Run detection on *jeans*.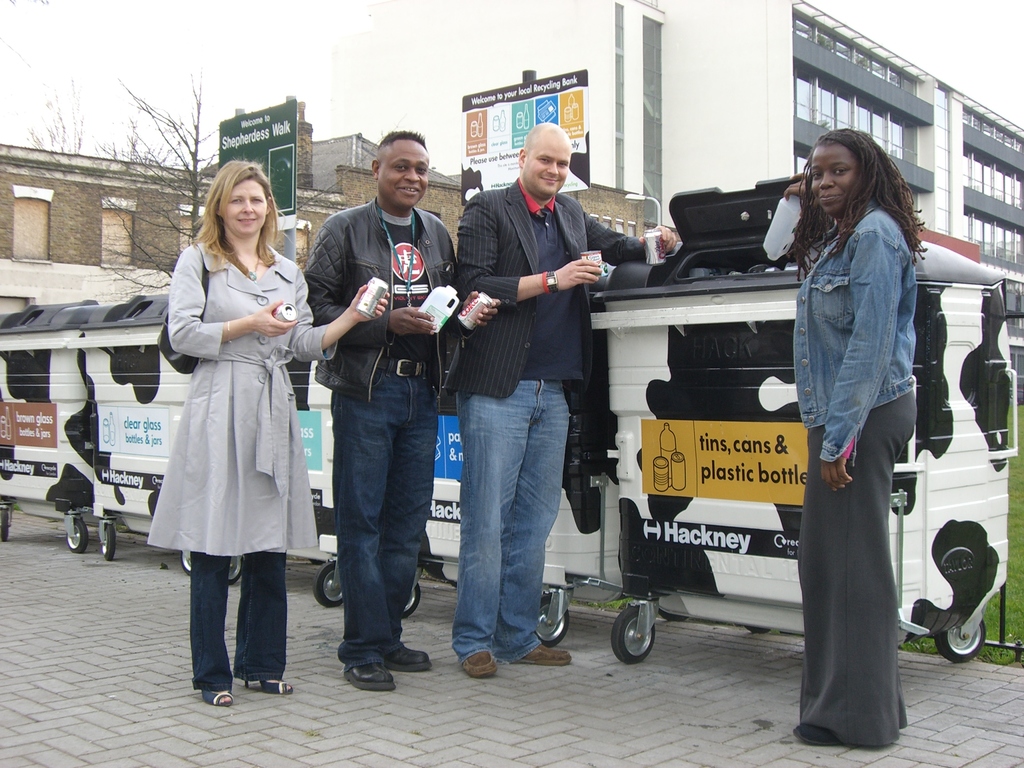
Result: {"left": 180, "top": 547, "right": 294, "bottom": 691}.
